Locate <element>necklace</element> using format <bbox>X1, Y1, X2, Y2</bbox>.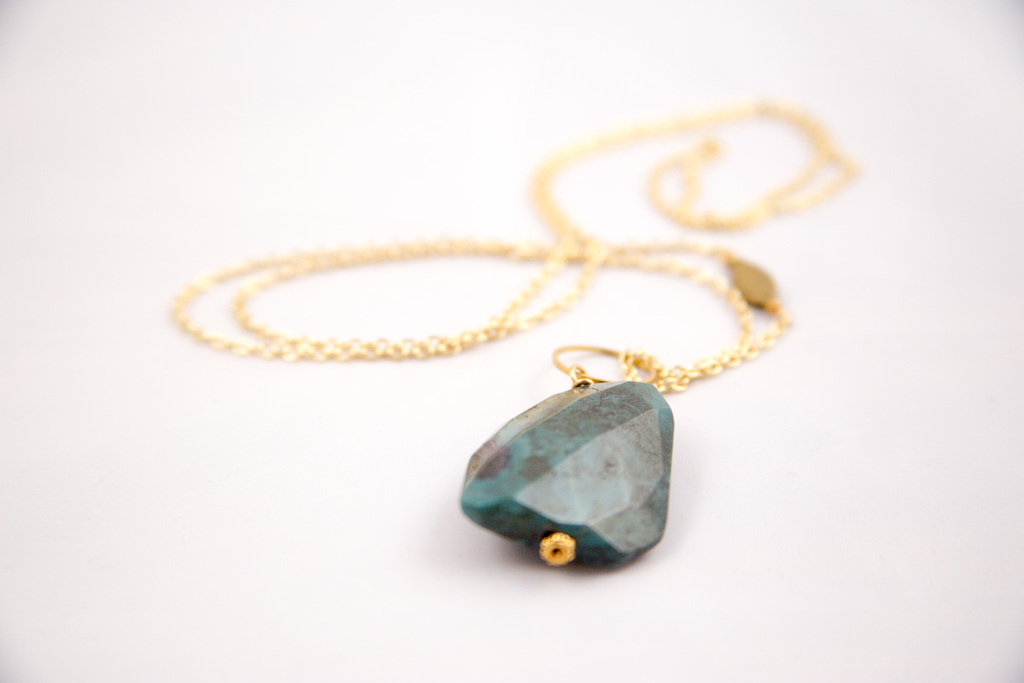
<bbox>172, 94, 860, 571</bbox>.
